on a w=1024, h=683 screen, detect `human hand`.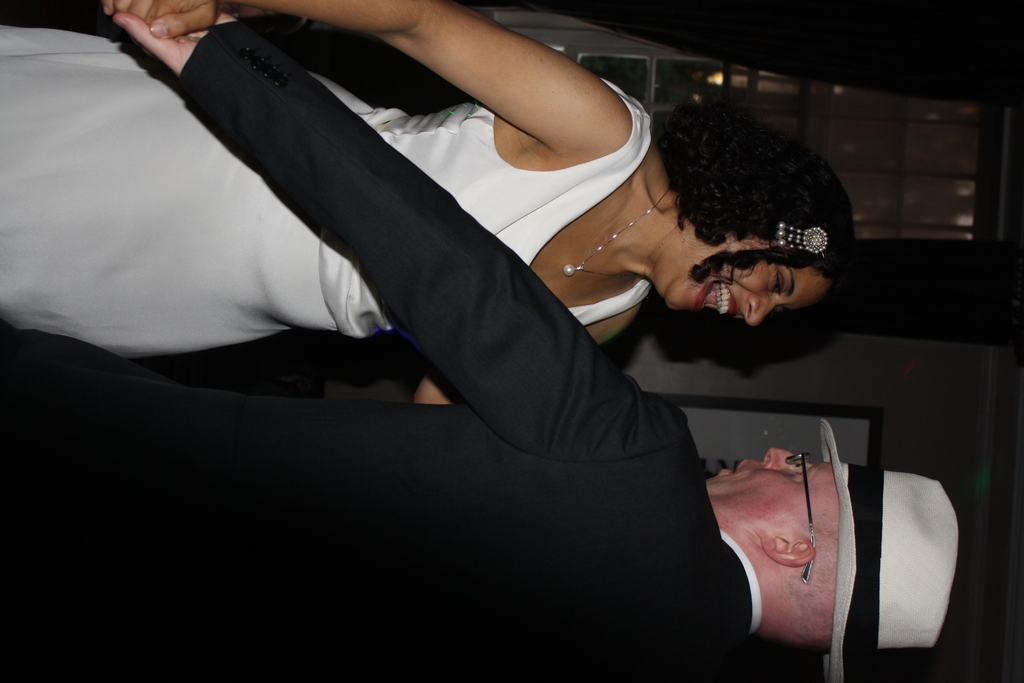
x1=101 y1=0 x2=214 y2=41.
